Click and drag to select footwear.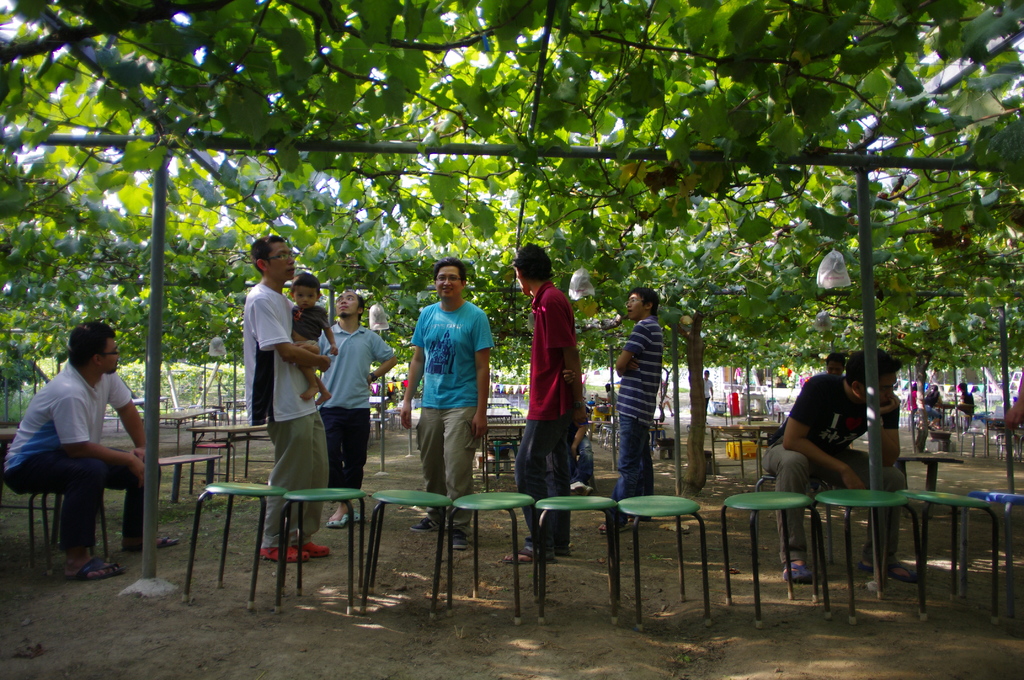
Selection: l=504, t=544, r=551, b=560.
